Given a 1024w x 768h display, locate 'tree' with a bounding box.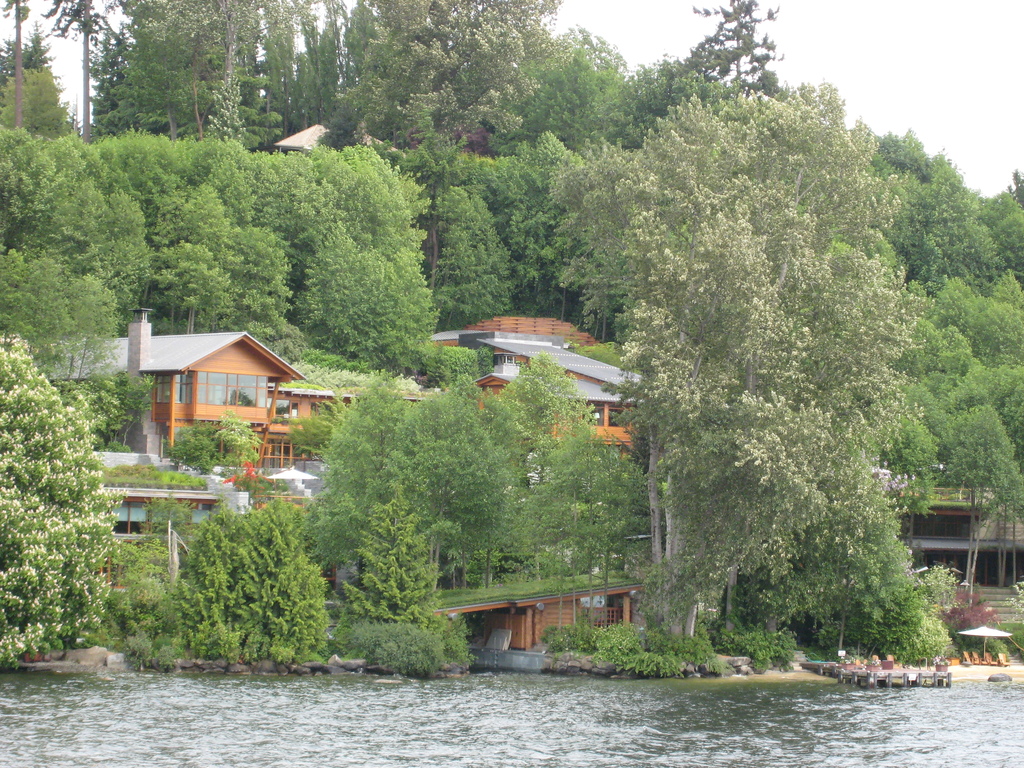
Located: {"left": 316, "top": 372, "right": 413, "bottom": 570}.
